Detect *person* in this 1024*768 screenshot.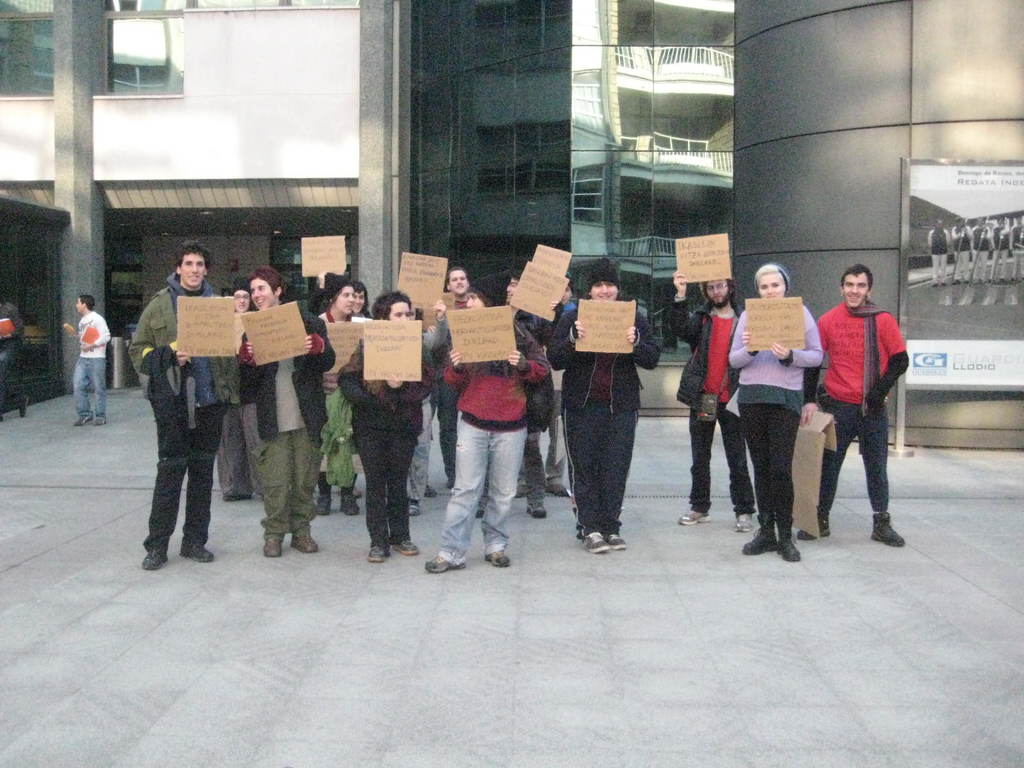
Detection: (left=666, top=268, right=751, bottom=532).
